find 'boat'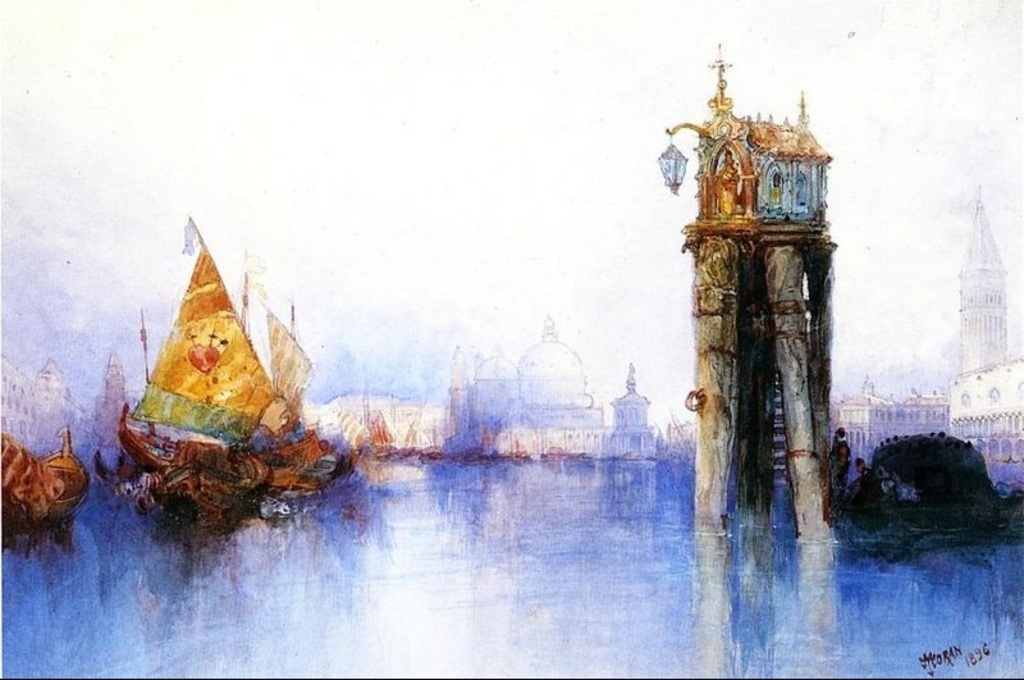
box=[114, 232, 337, 515]
